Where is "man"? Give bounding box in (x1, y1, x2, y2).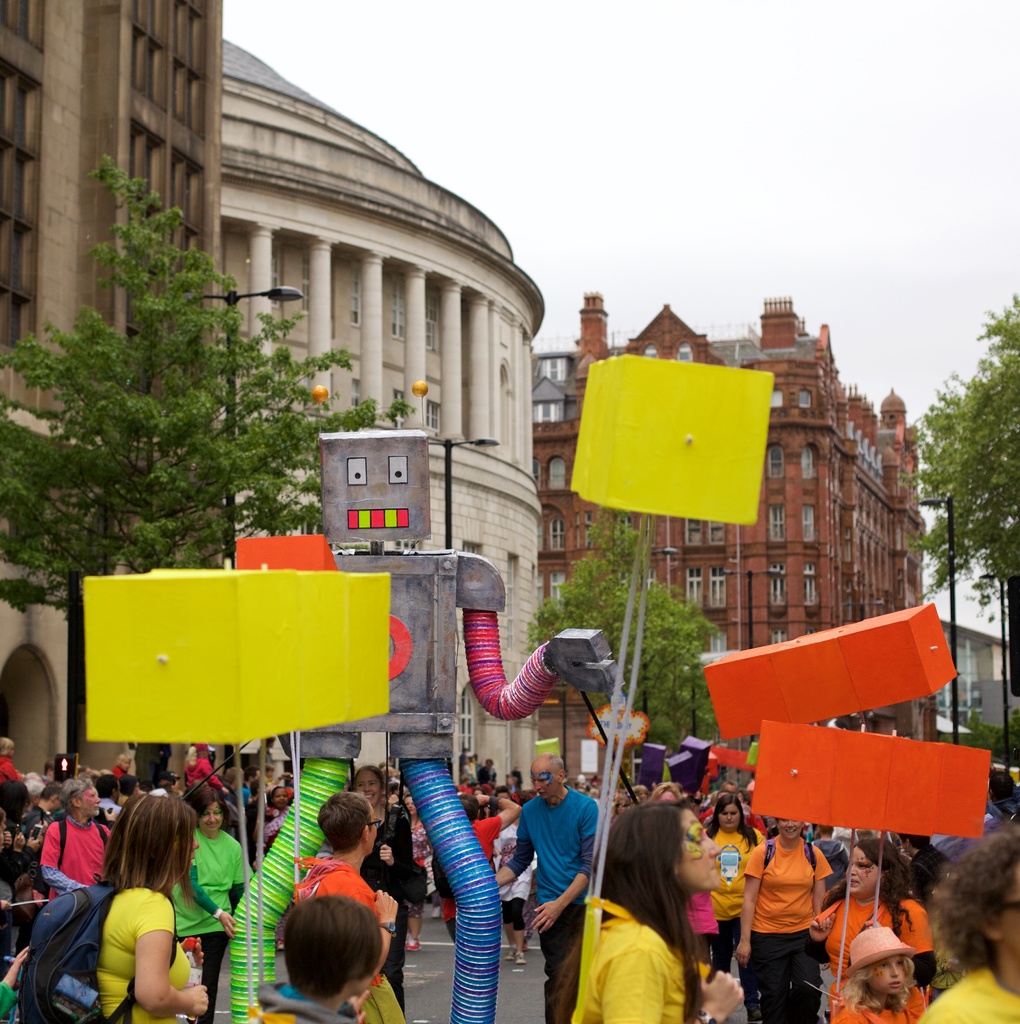
(35, 780, 124, 920).
